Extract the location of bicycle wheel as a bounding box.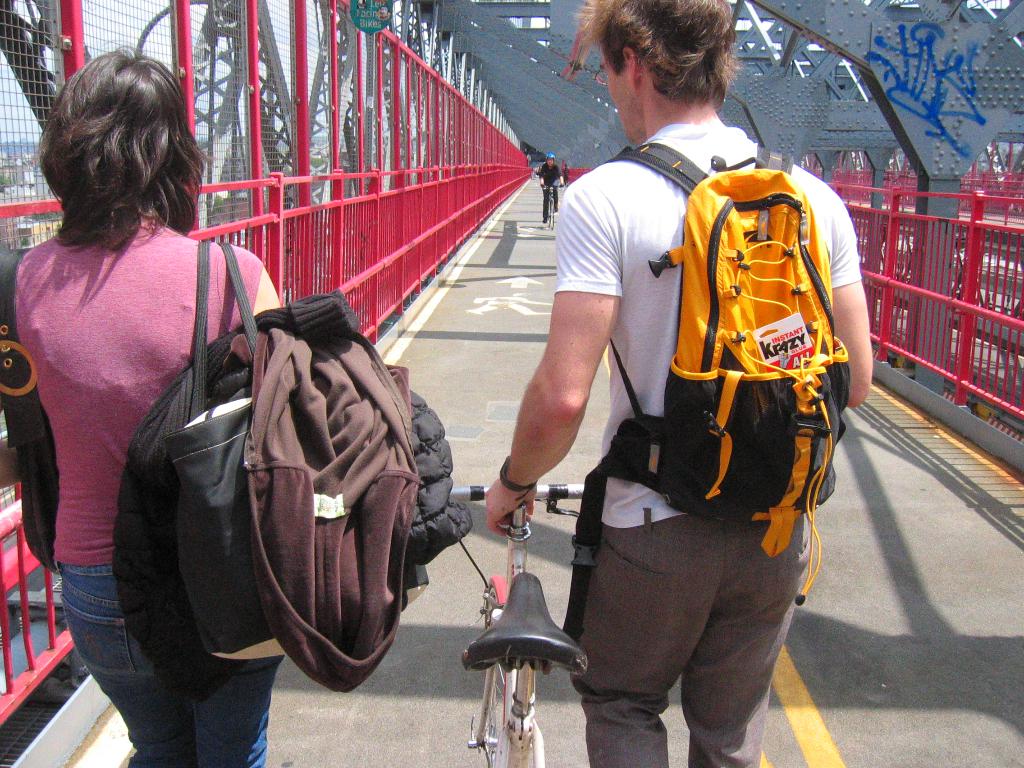
locate(474, 576, 512, 767).
